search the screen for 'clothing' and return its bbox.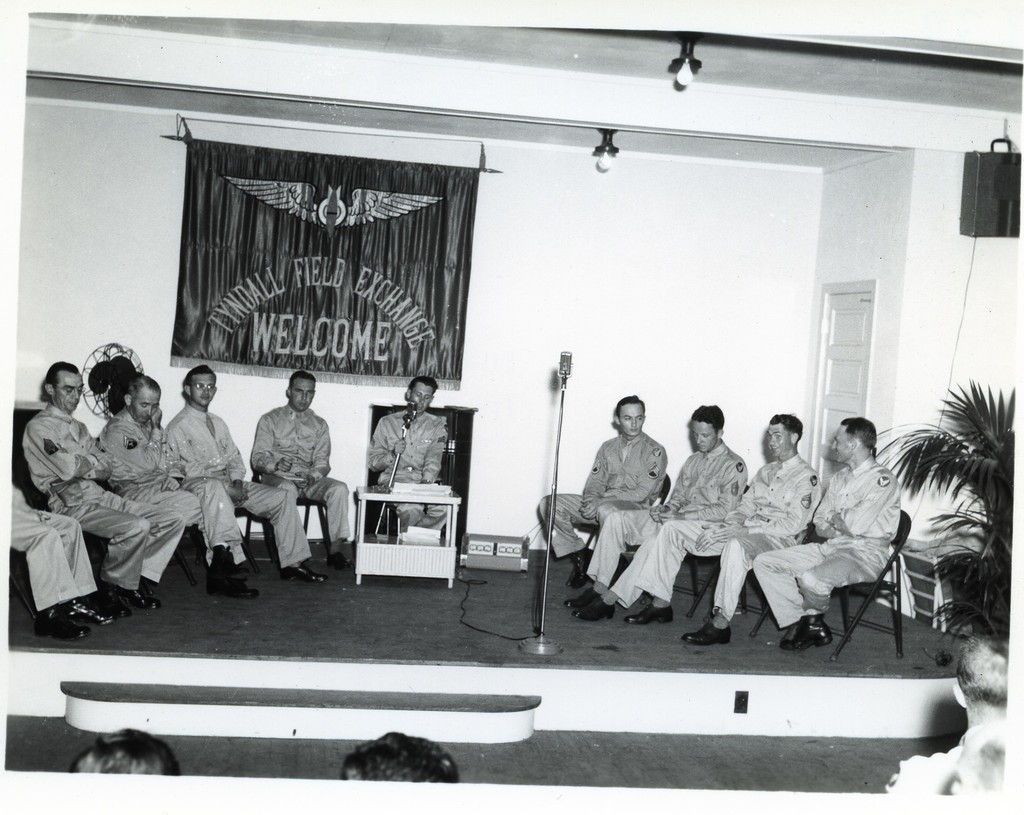
Found: bbox(97, 409, 248, 564).
